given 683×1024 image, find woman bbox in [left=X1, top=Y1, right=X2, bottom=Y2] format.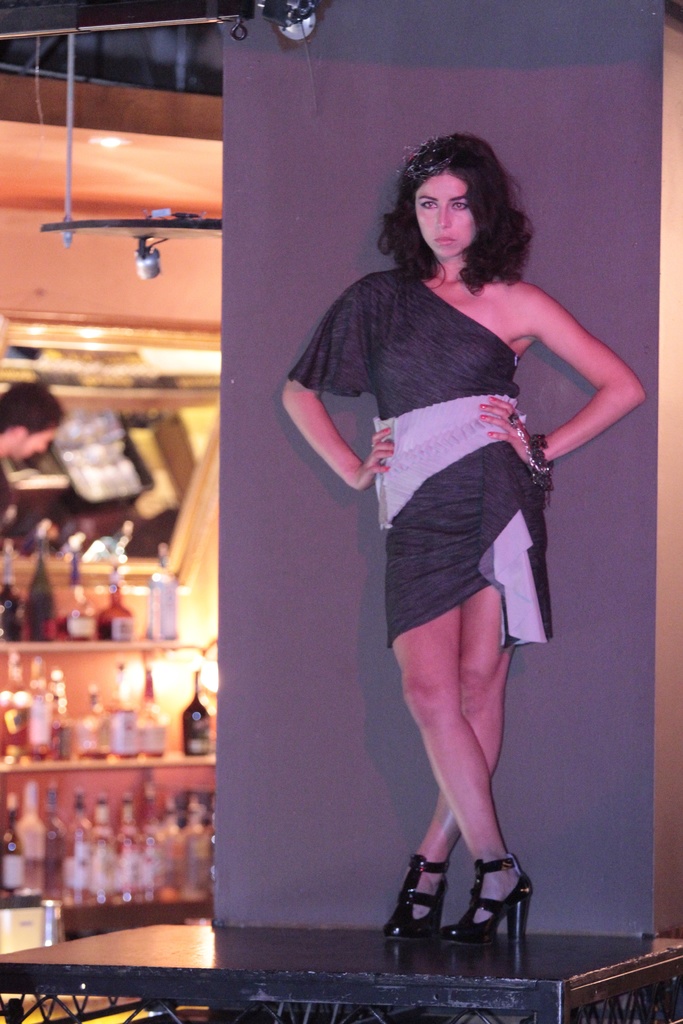
[left=276, top=141, right=617, bottom=960].
